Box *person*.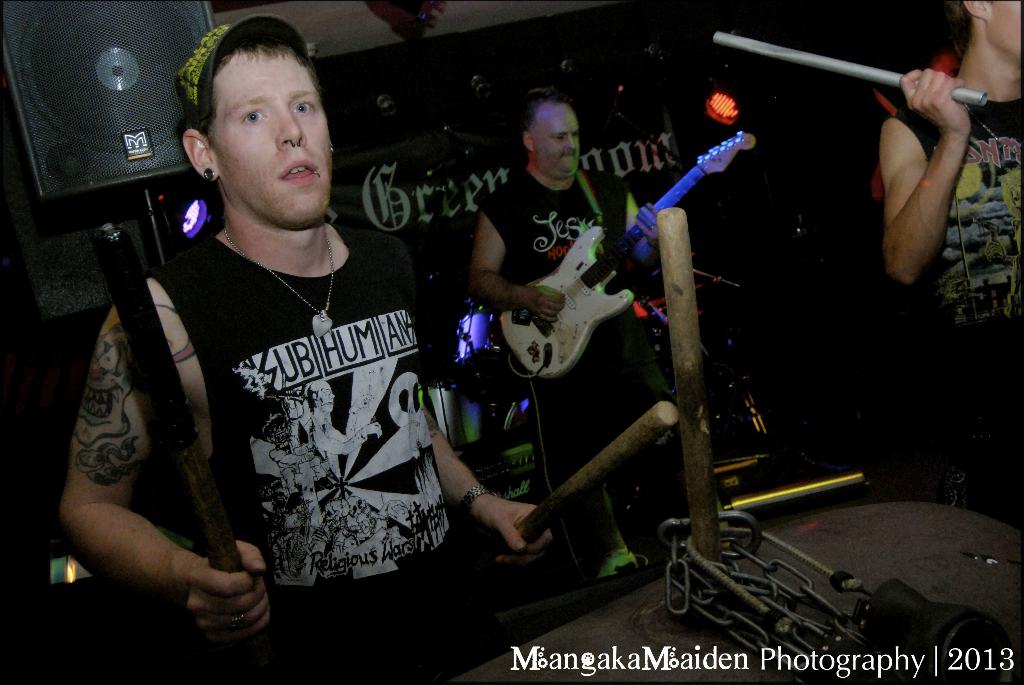
x1=464 y1=85 x2=690 y2=581.
